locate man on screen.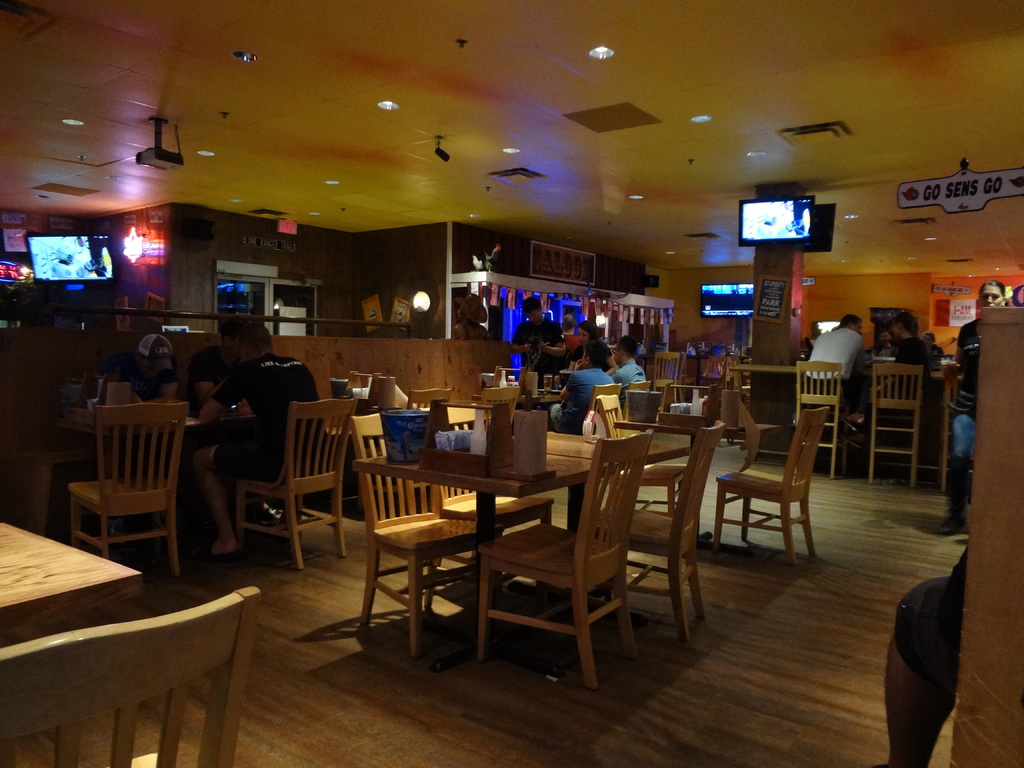
On screen at left=557, top=308, right=584, bottom=355.
